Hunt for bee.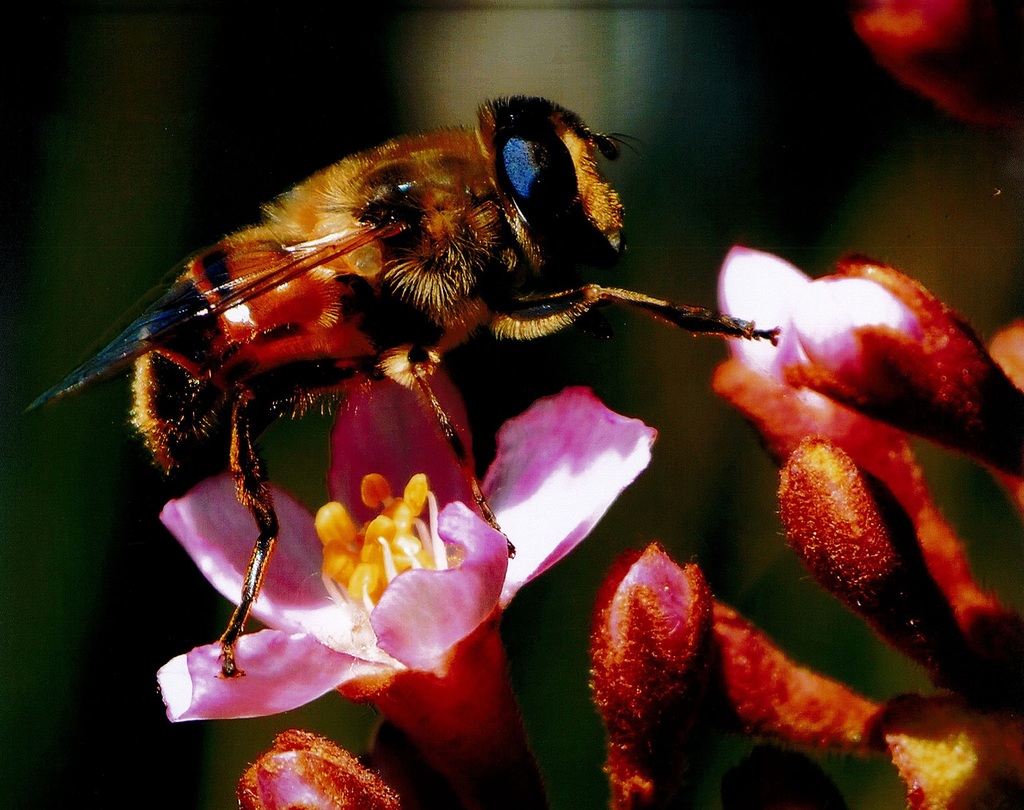
Hunted down at x1=47 y1=90 x2=749 y2=671.
